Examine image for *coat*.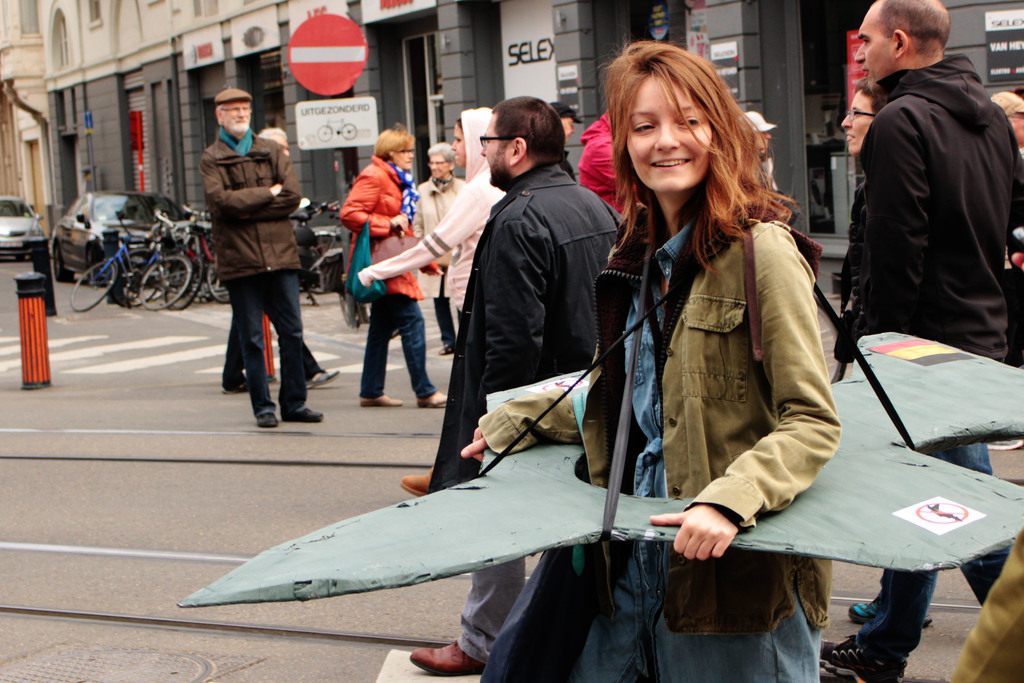
Examination result: {"x1": 830, "y1": 51, "x2": 1023, "y2": 383}.
